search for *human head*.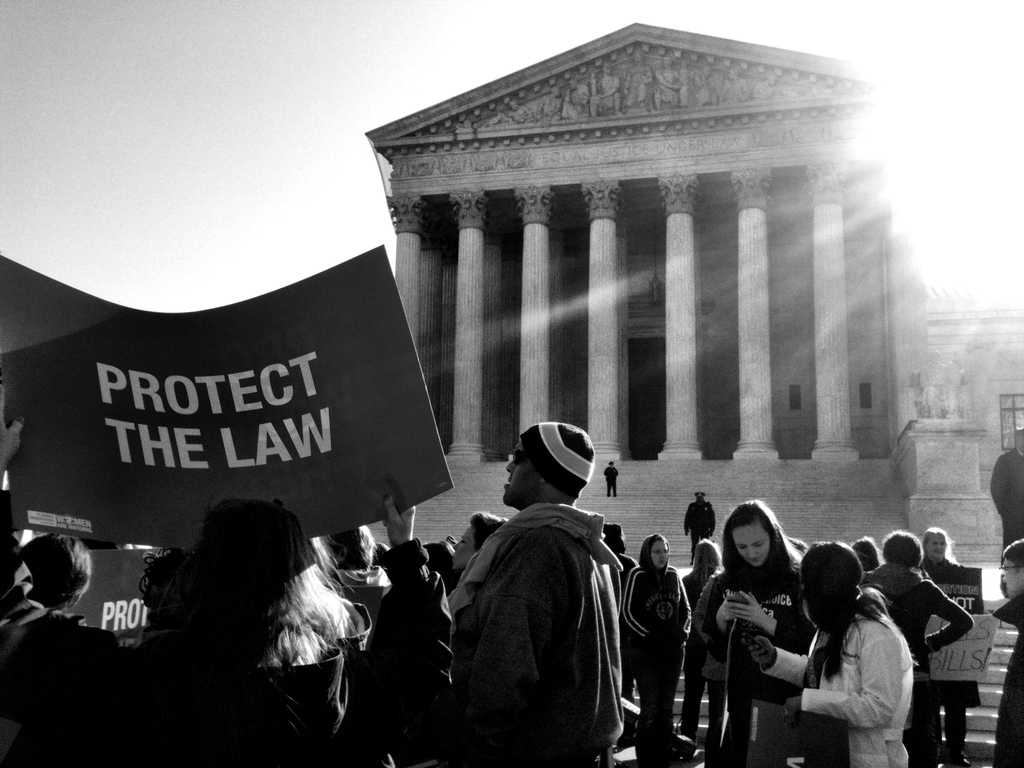
Found at rect(804, 541, 863, 607).
